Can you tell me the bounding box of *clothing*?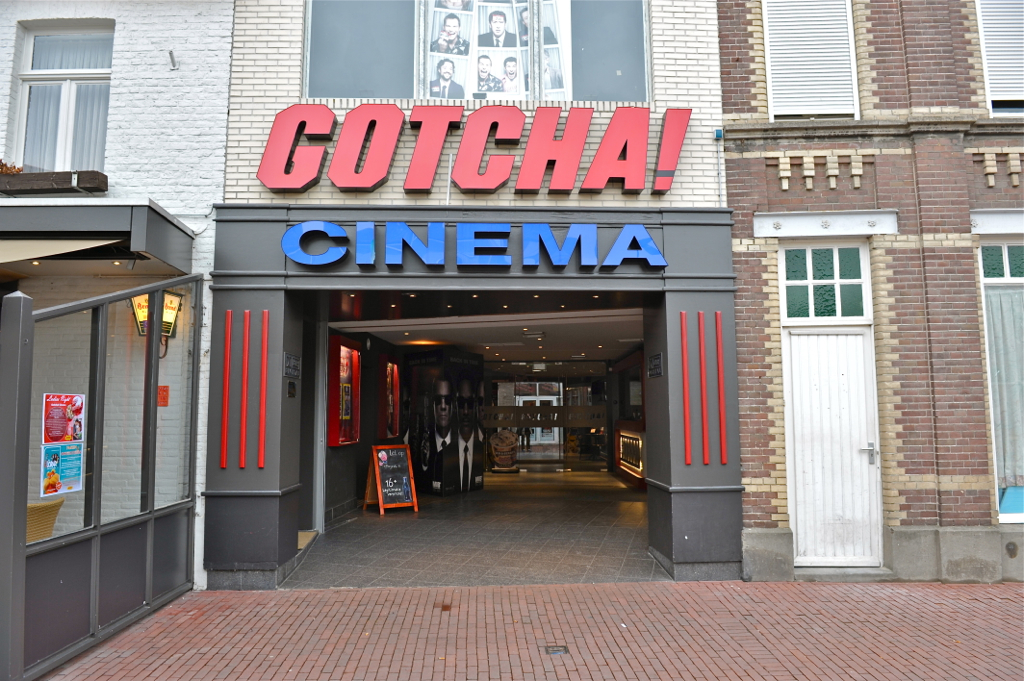
bbox=(430, 424, 484, 492).
